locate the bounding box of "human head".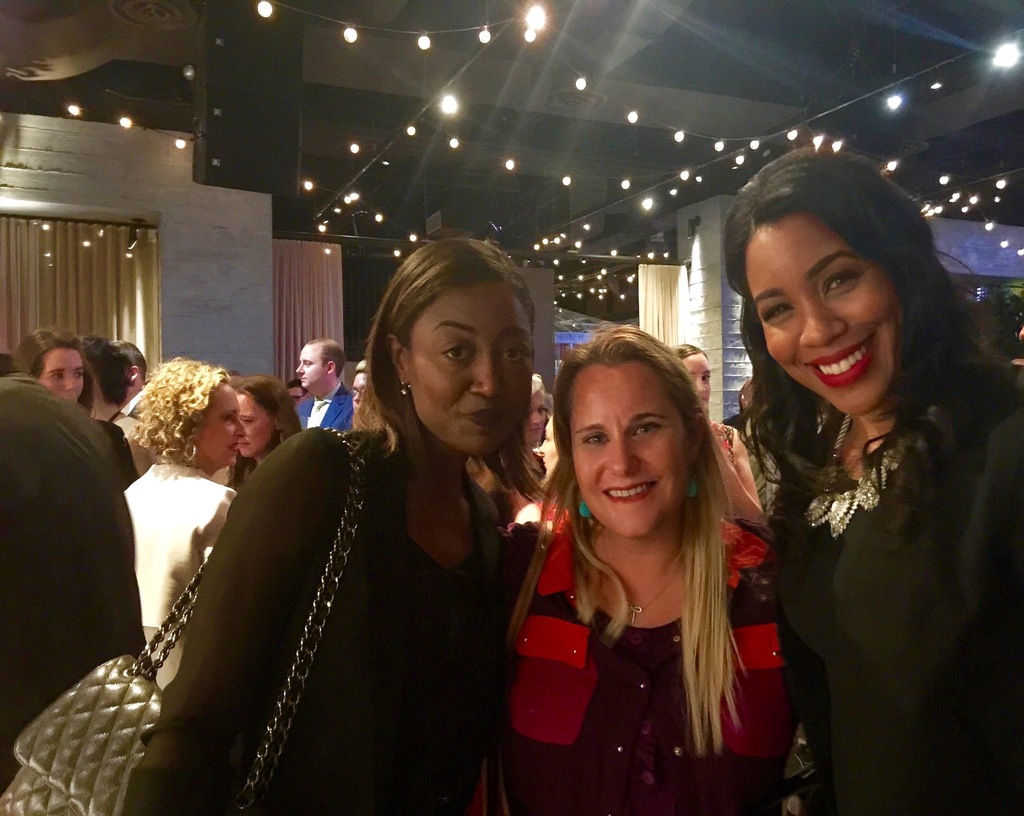
Bounding box: pyautogui.locateOnScreen(730, 167, 921, 378).
